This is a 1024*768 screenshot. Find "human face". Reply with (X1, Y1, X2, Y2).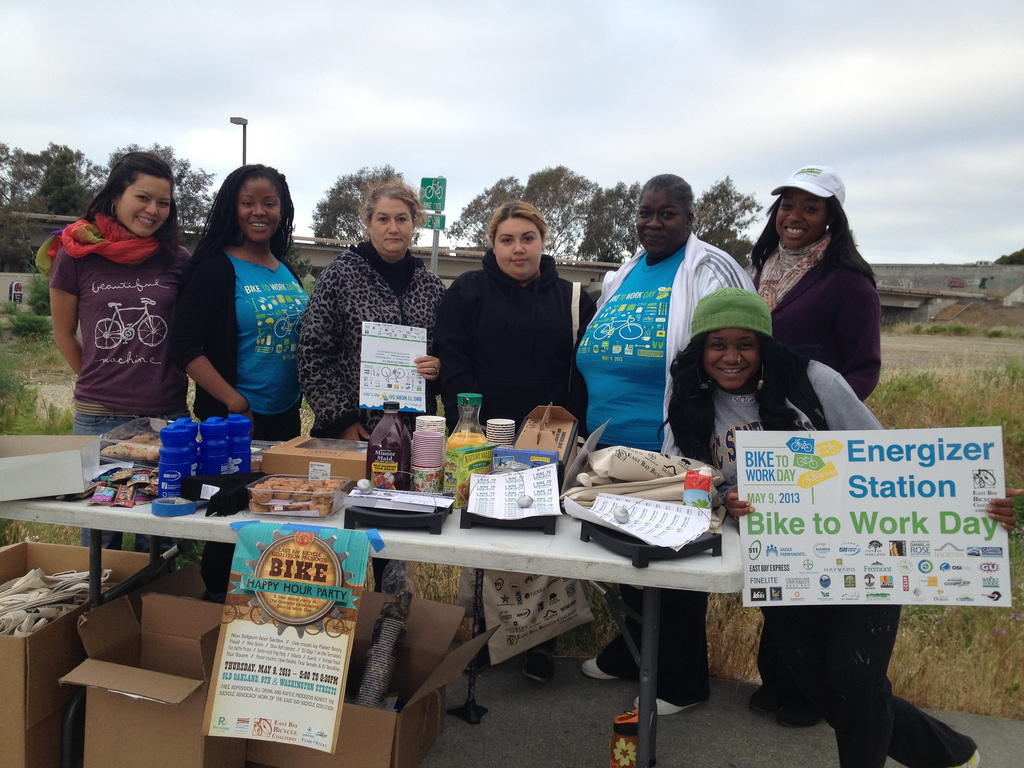
(636, 187, 684, 253).
